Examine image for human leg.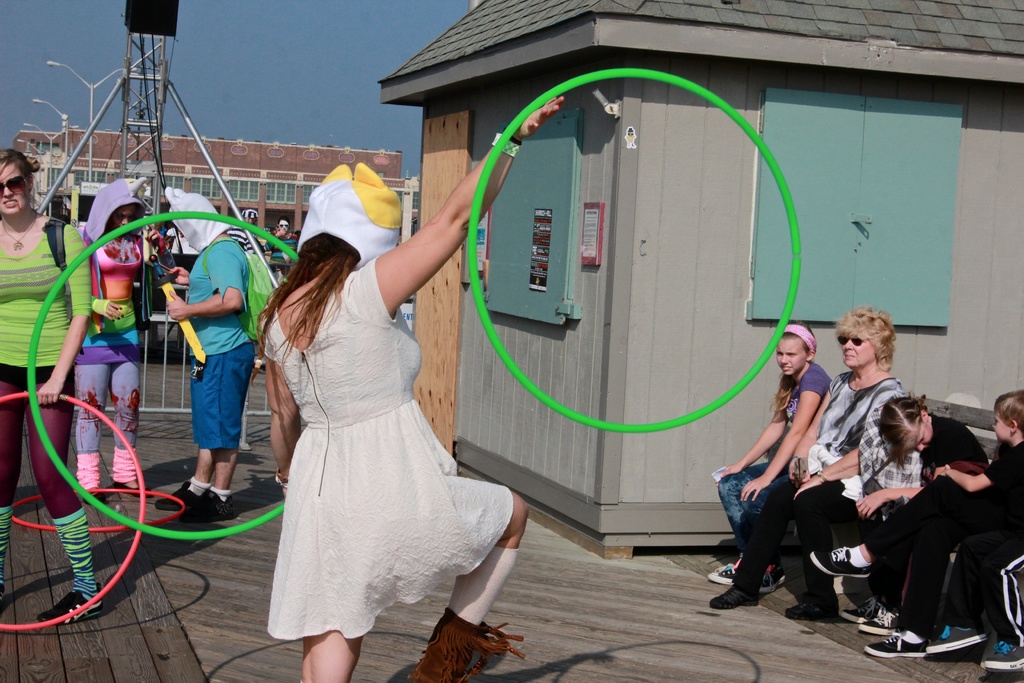
Examination result: rect(174, 355, 252, 520).
